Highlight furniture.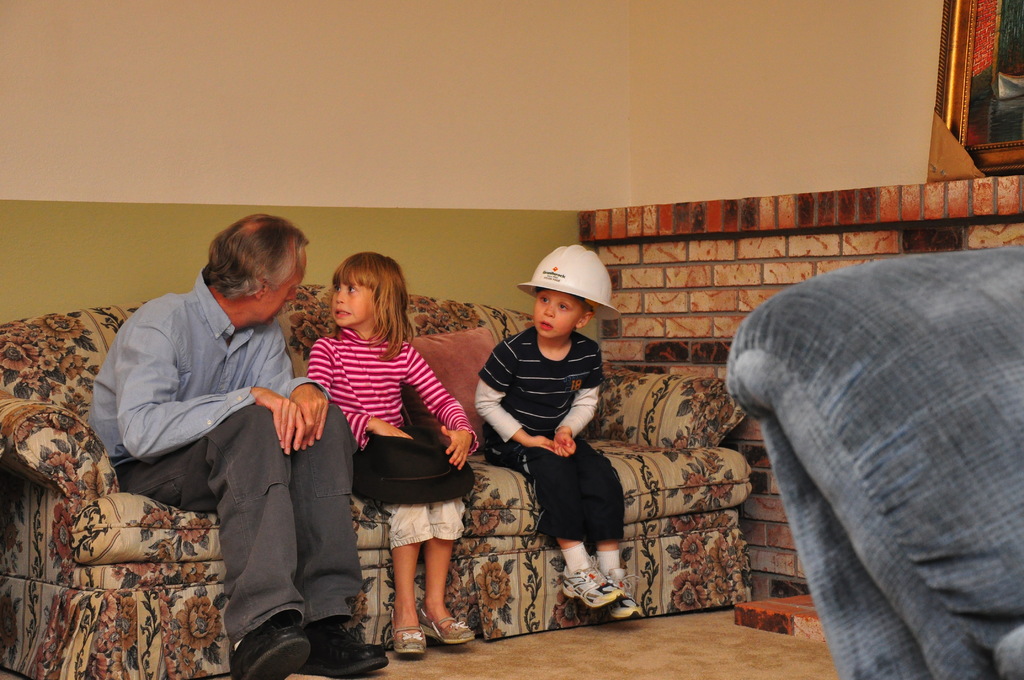
Highlighted region: pyautogui.locateOnScreen(0, 284, 753, 679).
